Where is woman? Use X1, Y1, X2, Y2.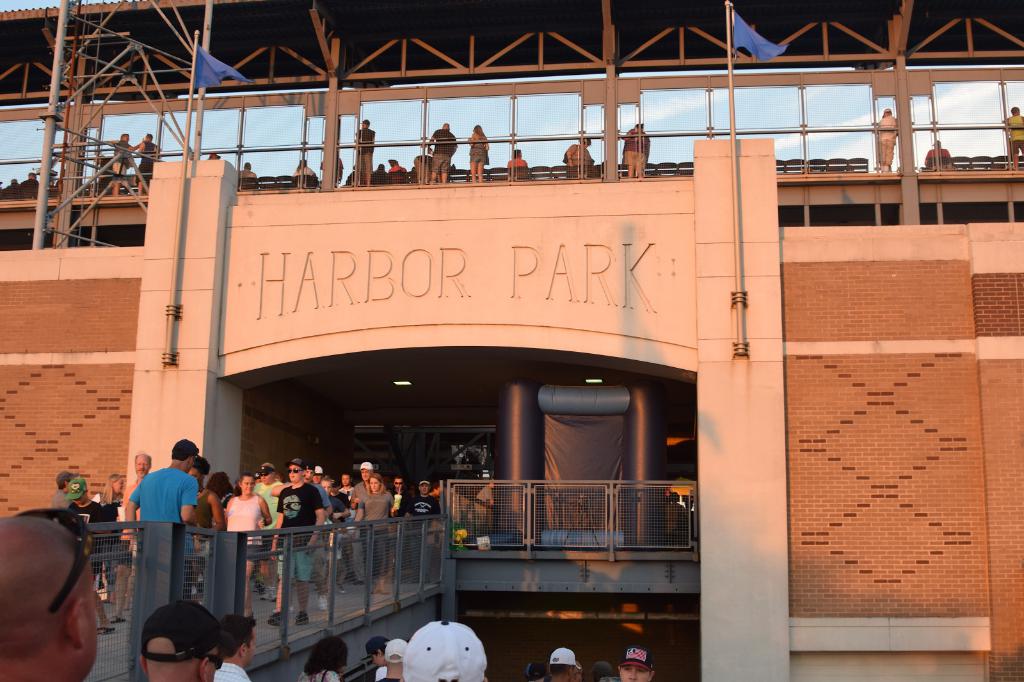
298, 634, 348, 681.
